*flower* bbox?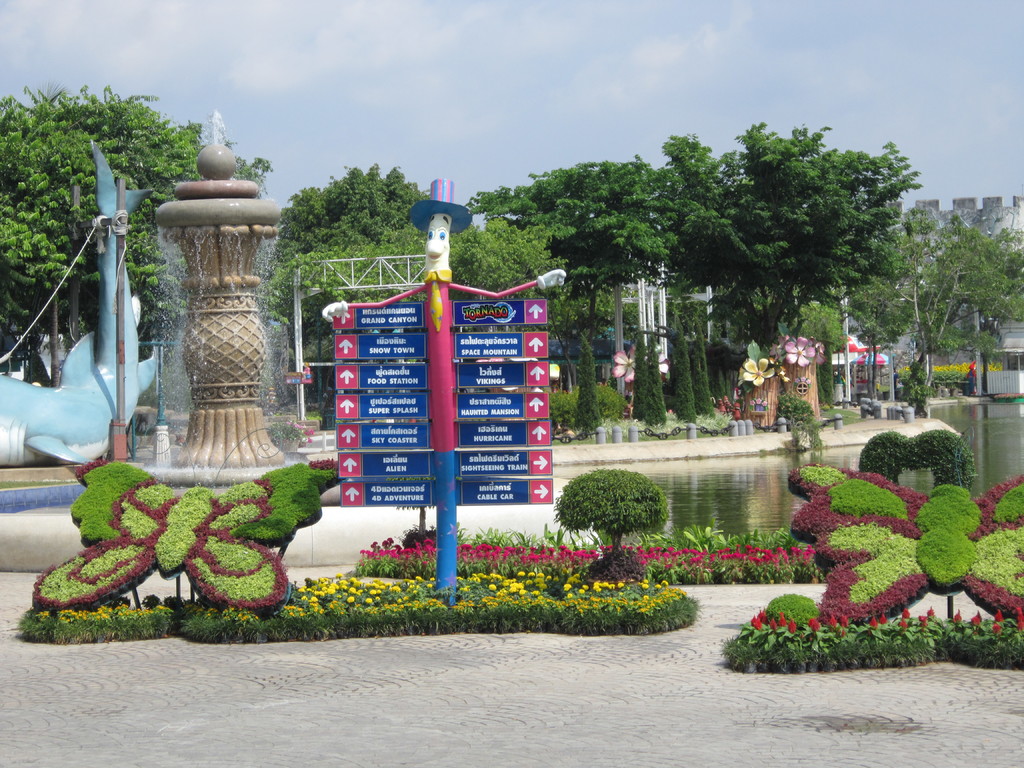
l=900, t=607, r=910, b=620
